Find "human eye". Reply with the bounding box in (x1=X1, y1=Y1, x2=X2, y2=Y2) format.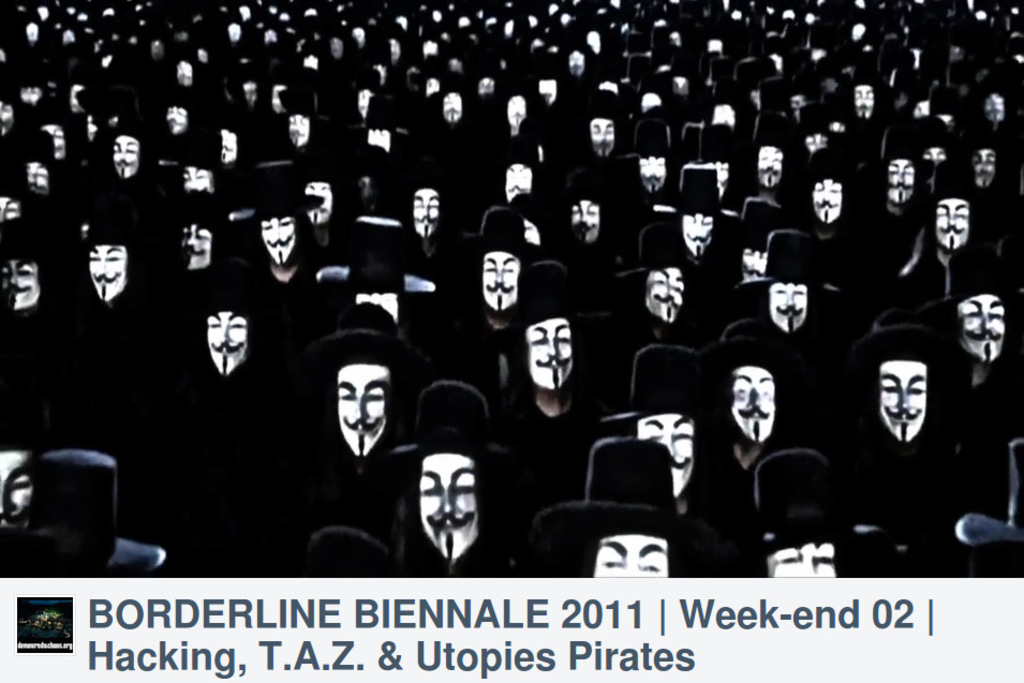
(x1=597, y1=554, x2=626, y2=570).
